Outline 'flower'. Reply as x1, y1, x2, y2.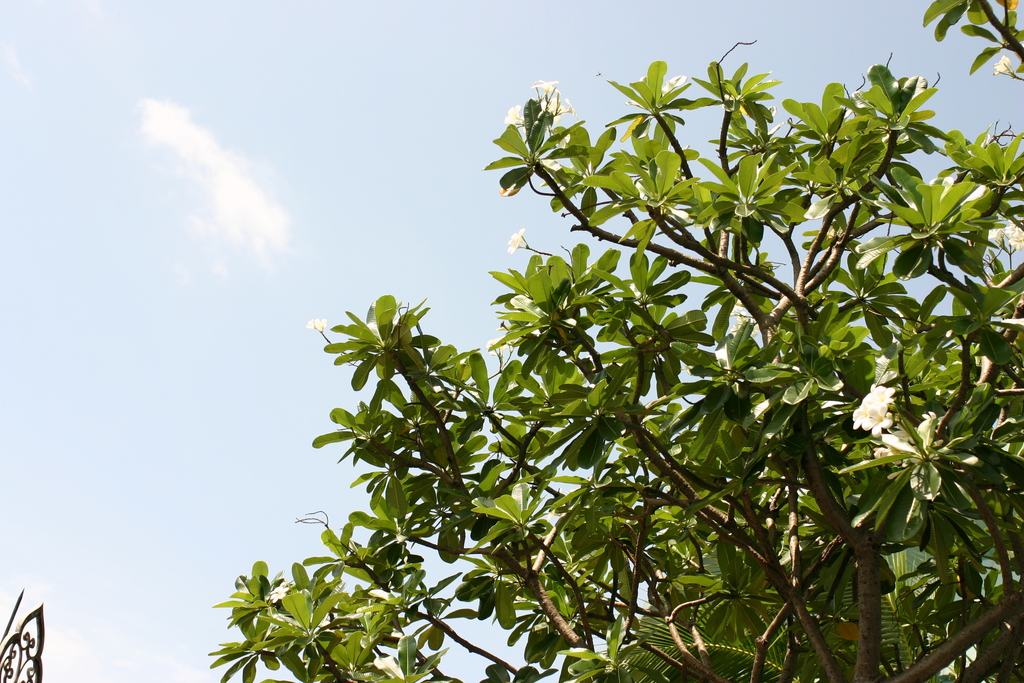
504, 104, 520, 122.
